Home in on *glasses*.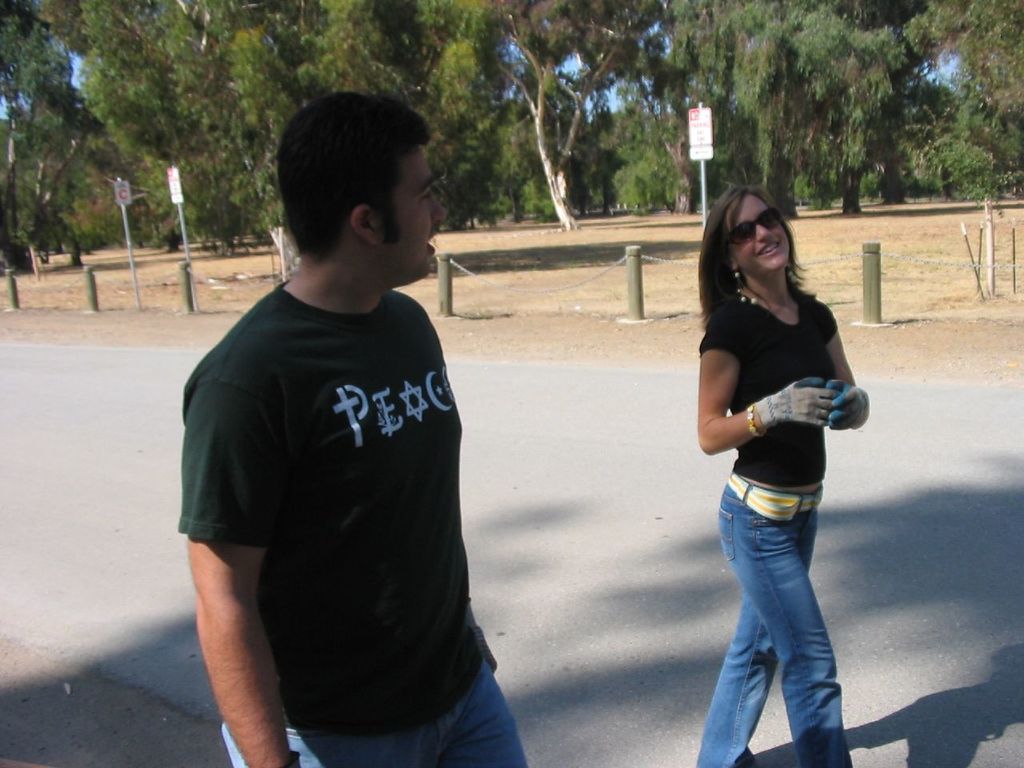
Homed in at 723, 209, 778, 246.
